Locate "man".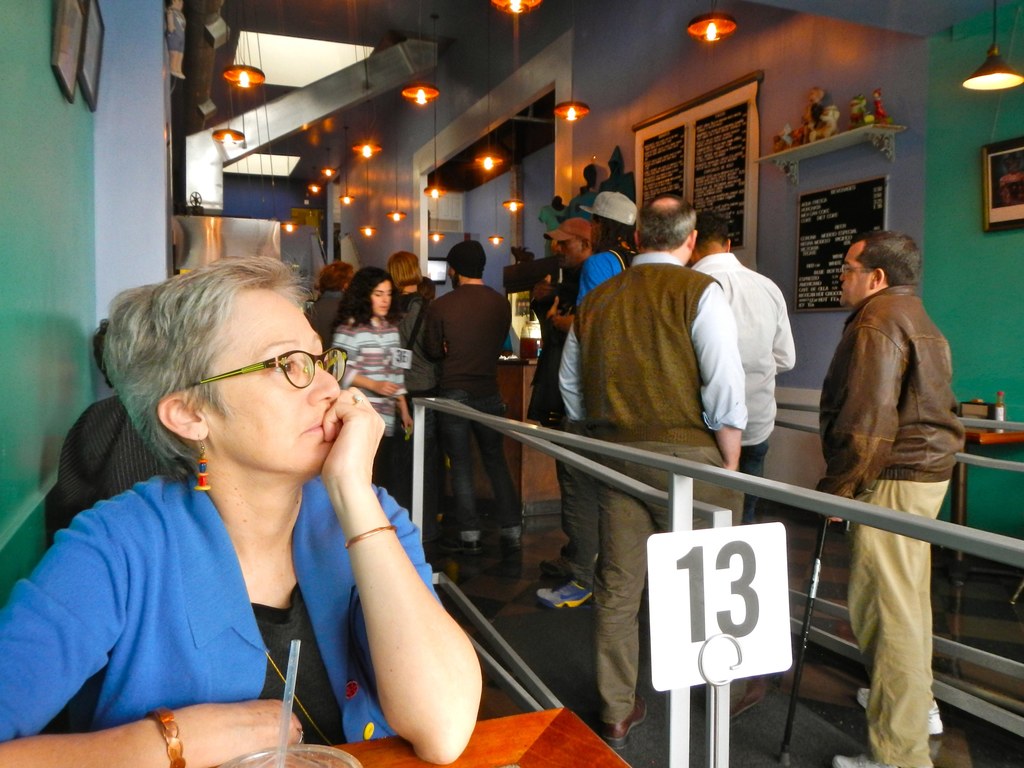
Bounding box: region(578, 187, 641, 305).
